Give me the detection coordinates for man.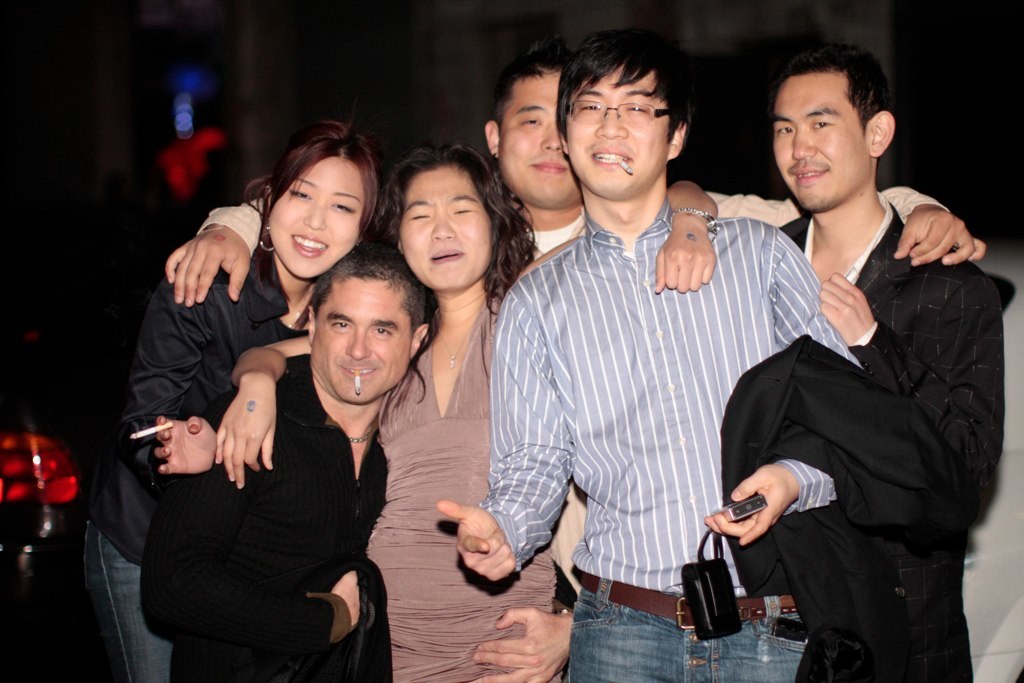
x1=139, y1=242, x2=437, y2=682.
